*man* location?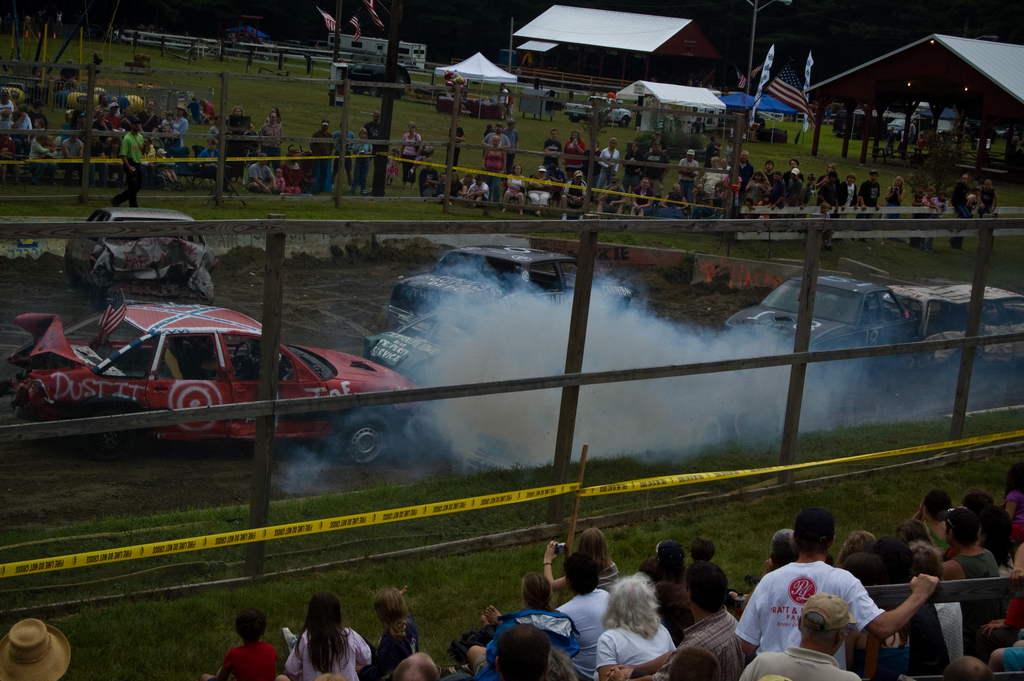
(933, 505, 1005, 582)
